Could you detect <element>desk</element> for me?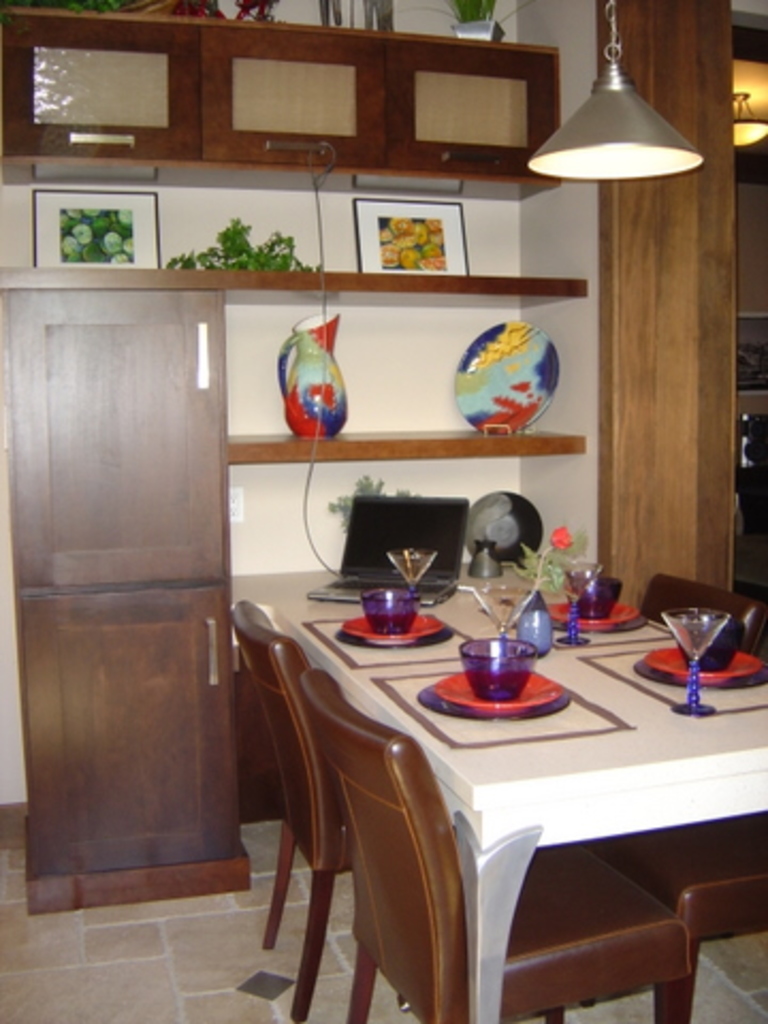
Detection result: (x1=299, y1=642, x2=766, y2=1018).
